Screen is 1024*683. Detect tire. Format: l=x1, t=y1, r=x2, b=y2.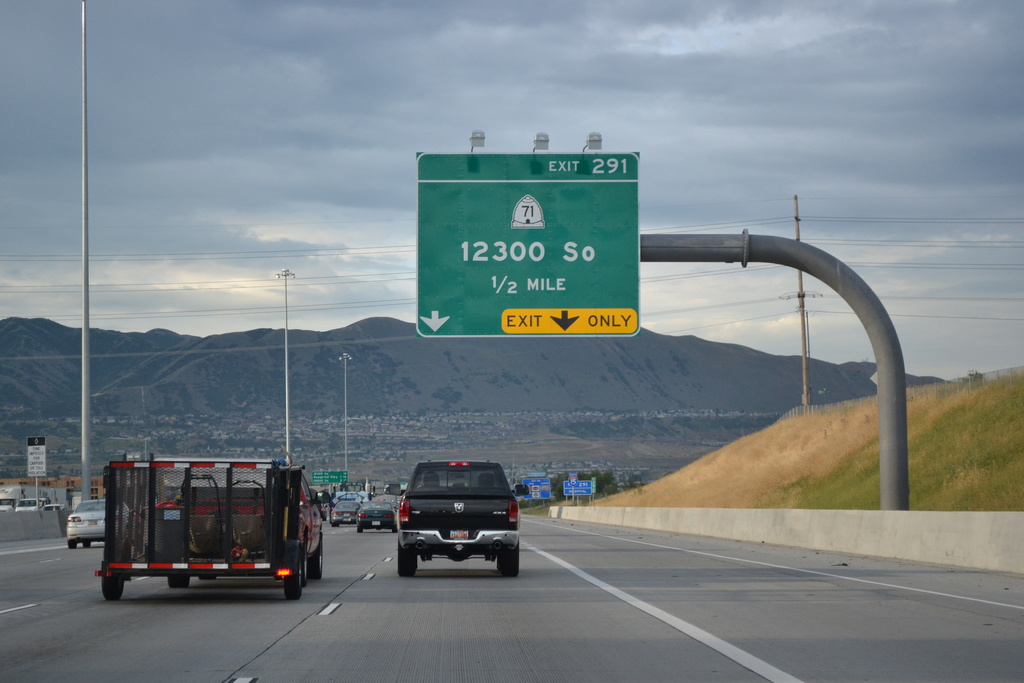
l=499, t=539, r=520, b=578.
